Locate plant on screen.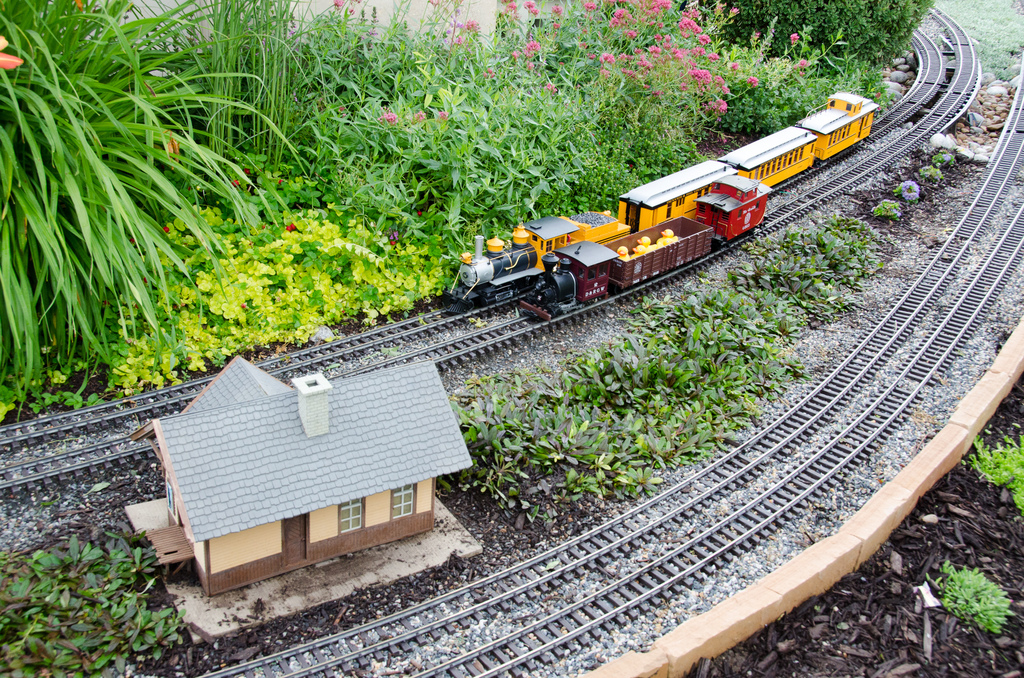
On screen at BBox(652, 0, 940, 92).
